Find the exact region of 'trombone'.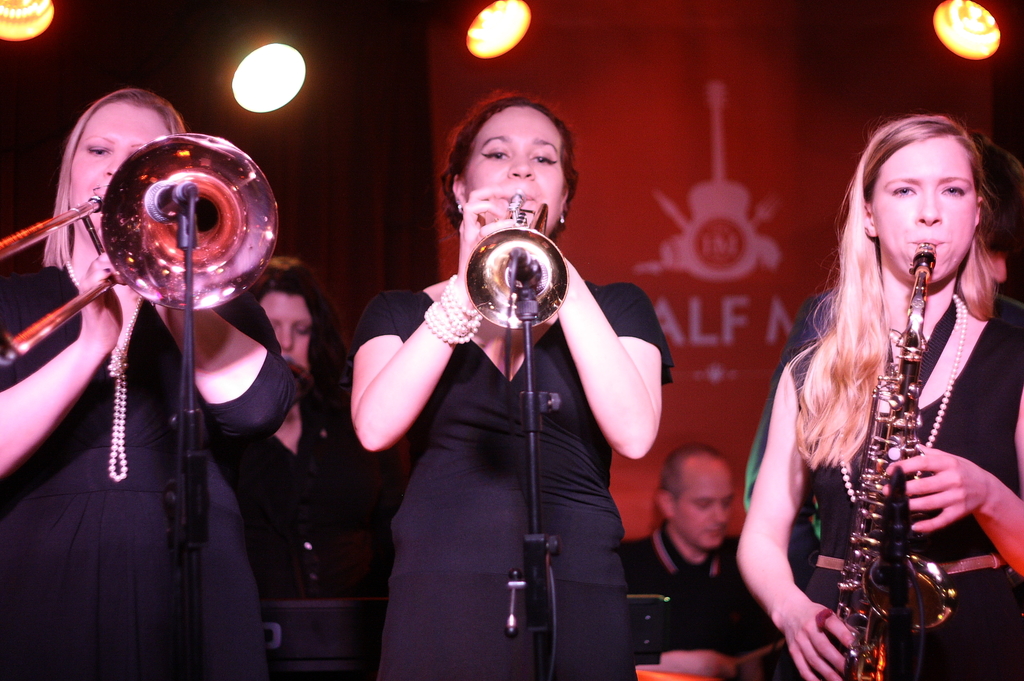
Exact region: crop(0, 132, 279, 366).
